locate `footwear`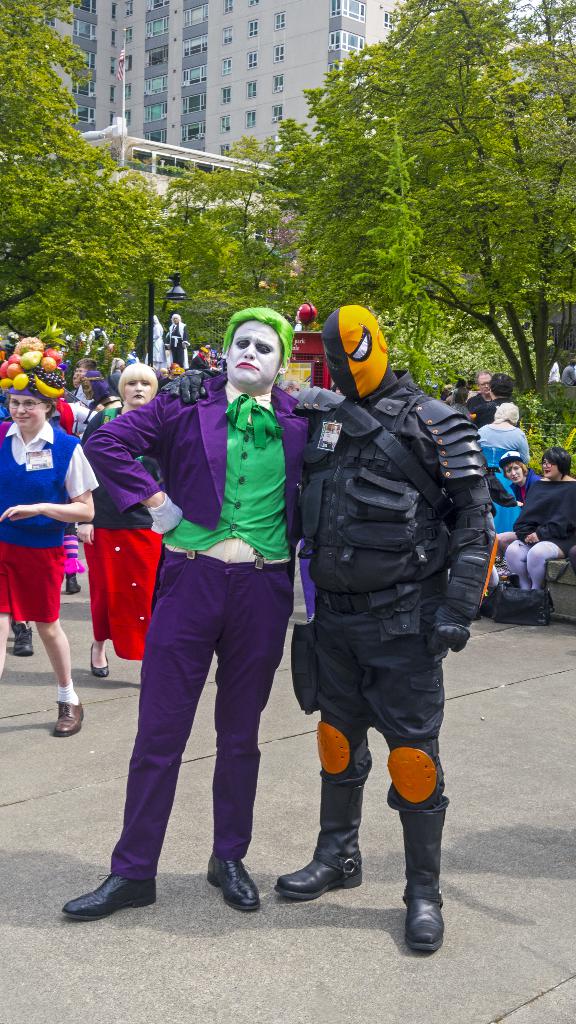
8/623/32/660
